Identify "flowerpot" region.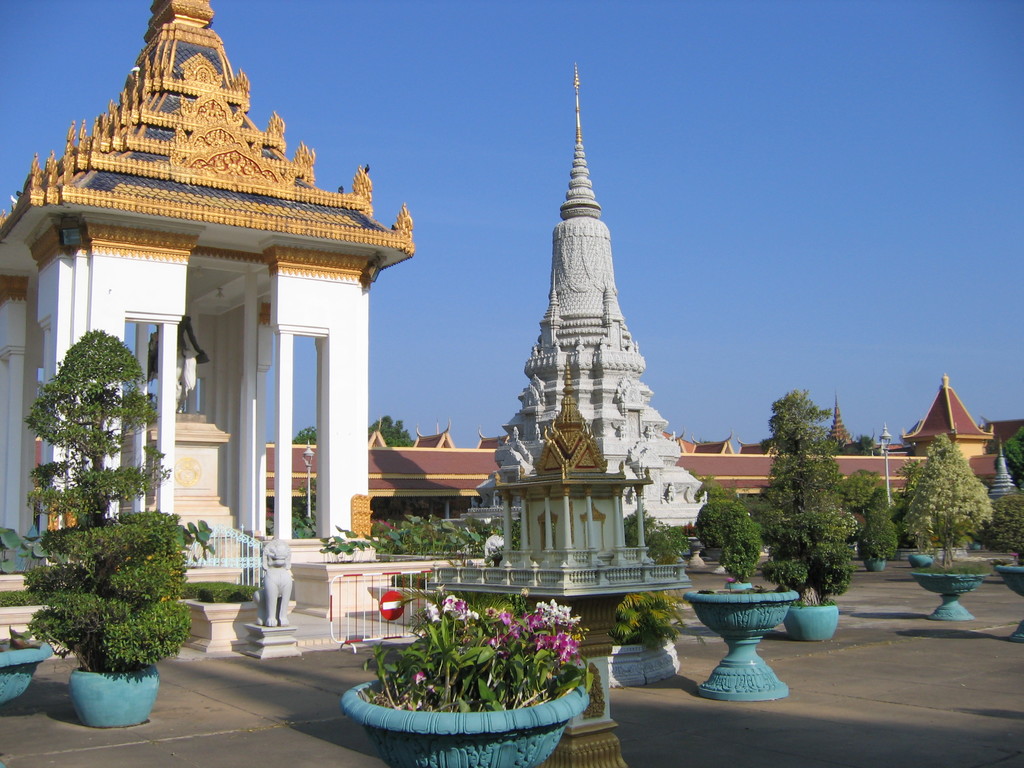
Region: <bbox>912, 573, 993, 621</bbox>.
